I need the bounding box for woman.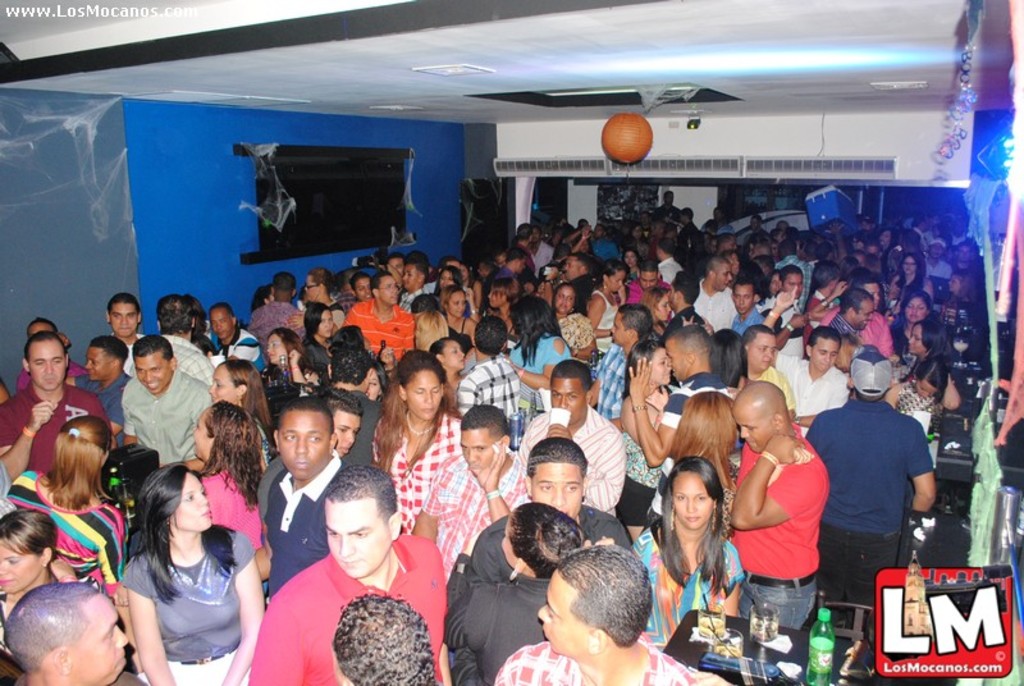
Here it is: 369,349,466,536.
